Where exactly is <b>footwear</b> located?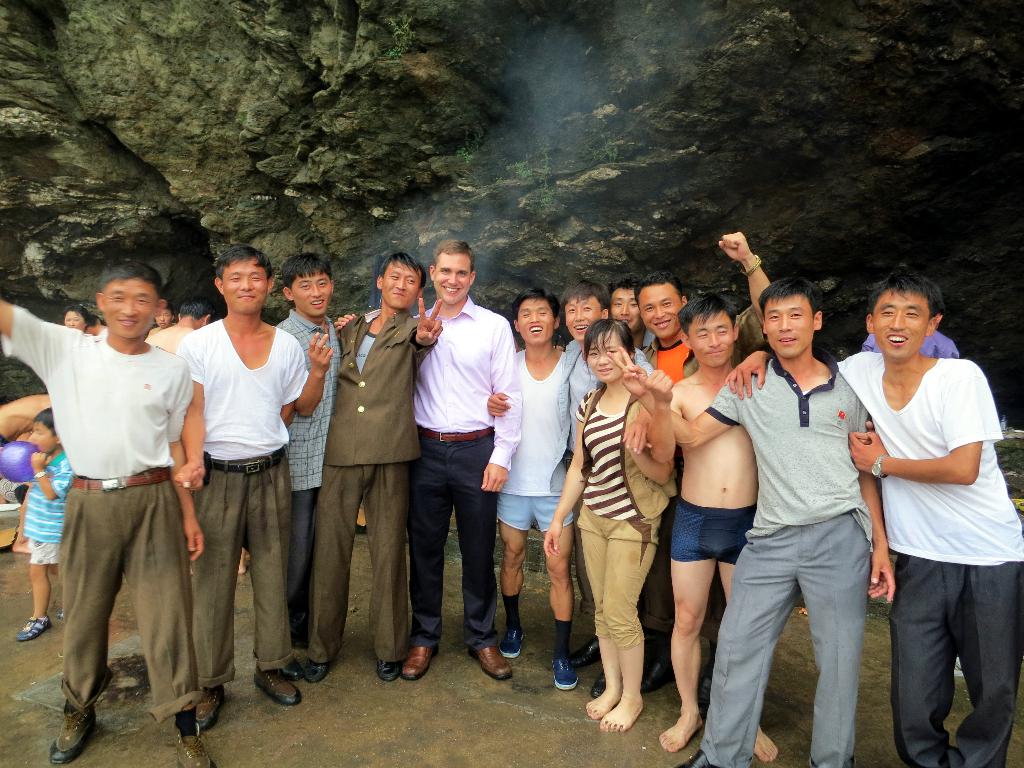
Its bounding box is crop(405, 646, 440, 682).
